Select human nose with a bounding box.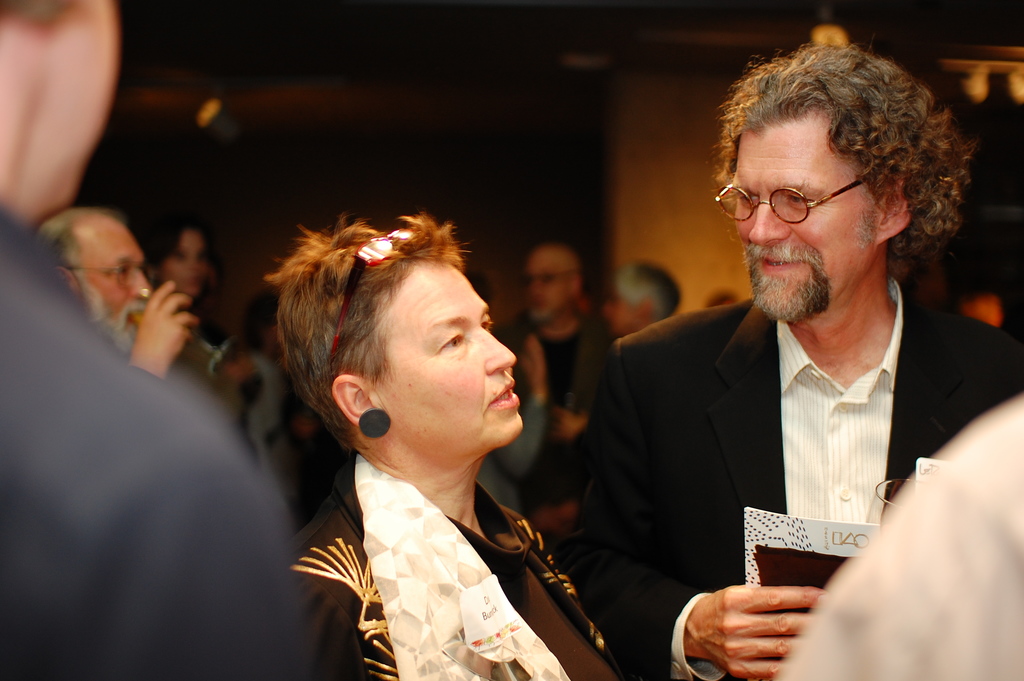
bbox=(750, 198, 792, 247).
